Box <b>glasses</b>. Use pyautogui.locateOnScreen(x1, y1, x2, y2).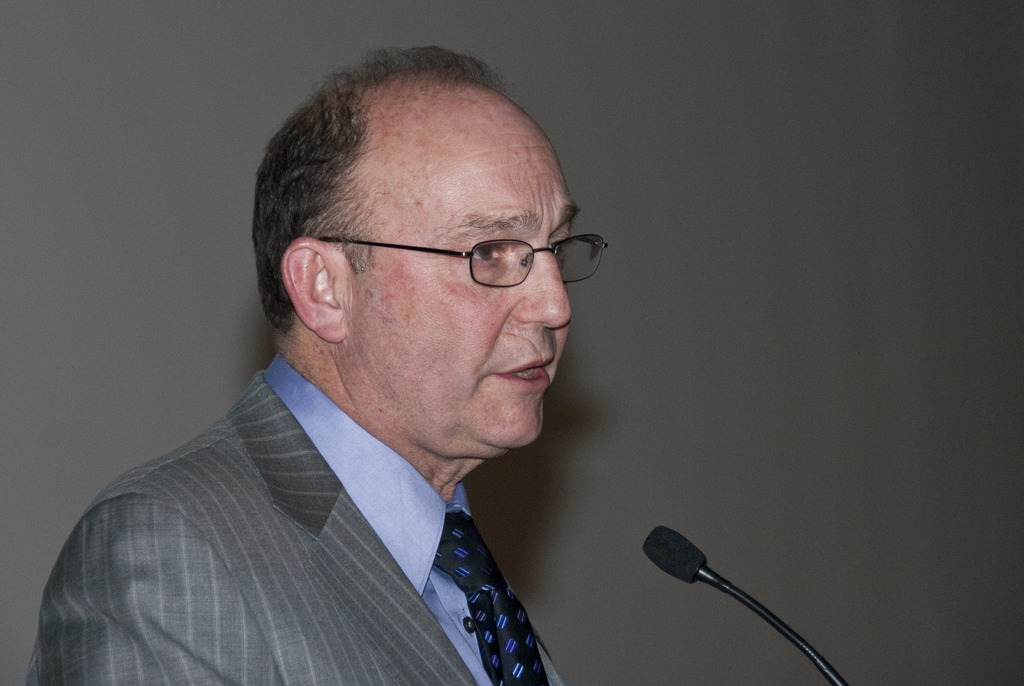
pyautogui.locateOnScreen(310, 210, 602, 298).
